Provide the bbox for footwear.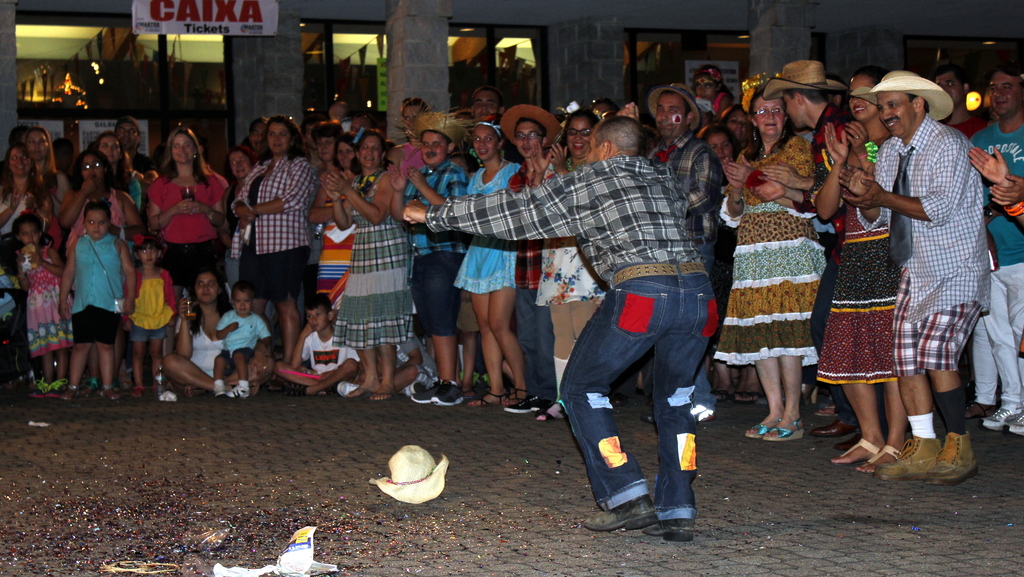
[left=406, top=378, right=440, bottom=401].
